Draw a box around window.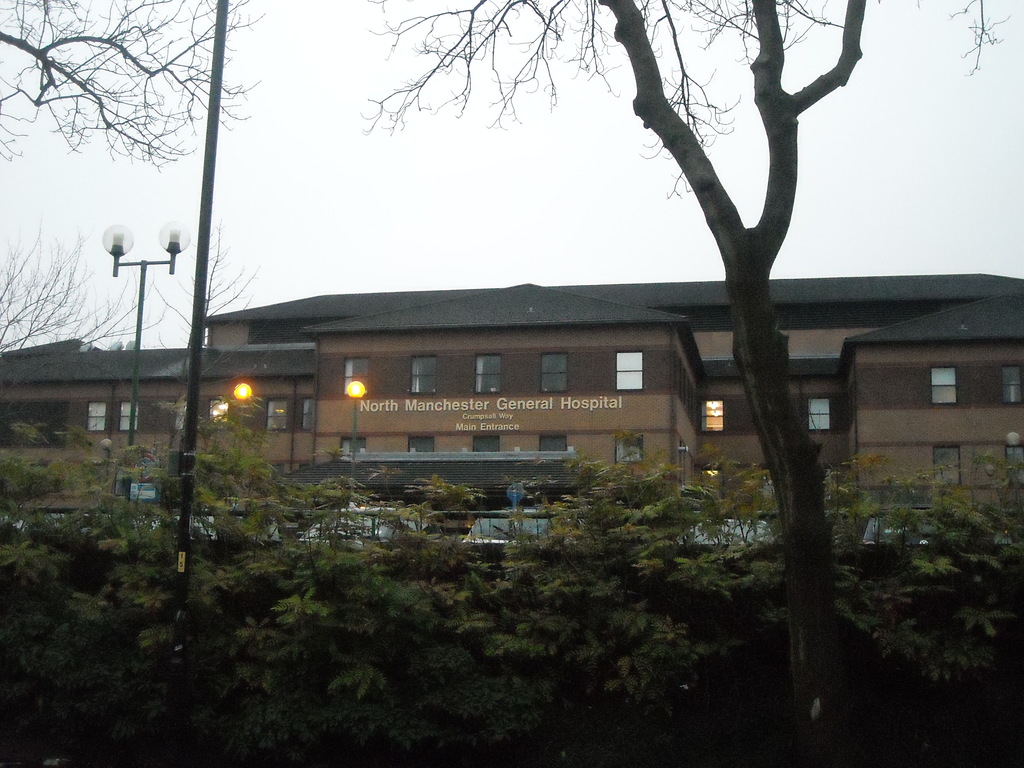
pyautogui.locateOnScreen(806, 397, 833, 426).
